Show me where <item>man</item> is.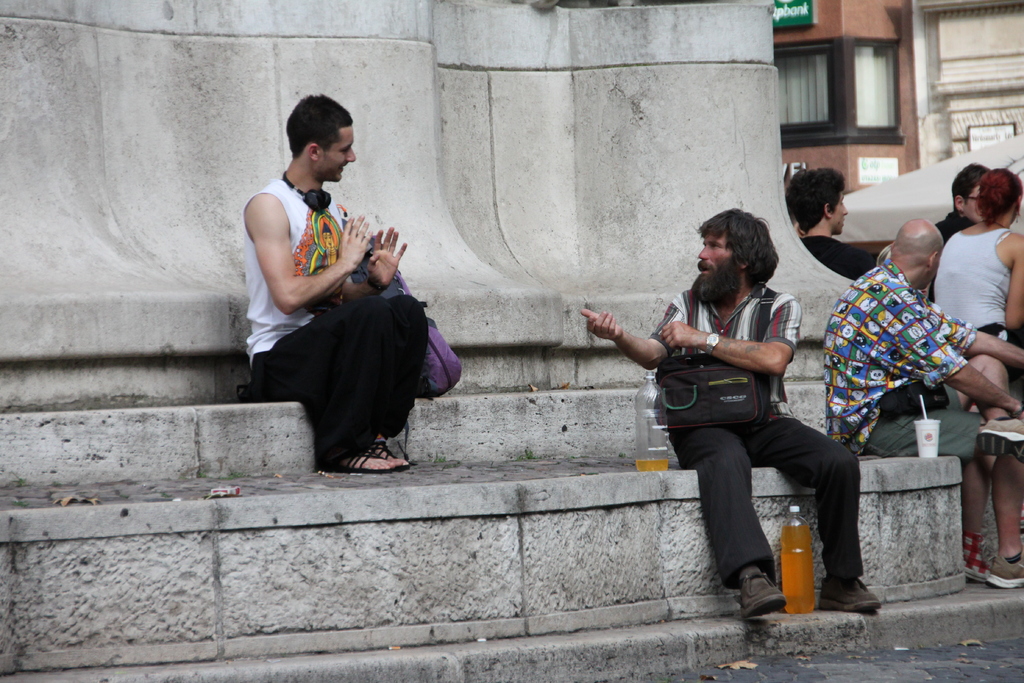
<item>man</item> is at bbox=(935, 160, 990, 242).
